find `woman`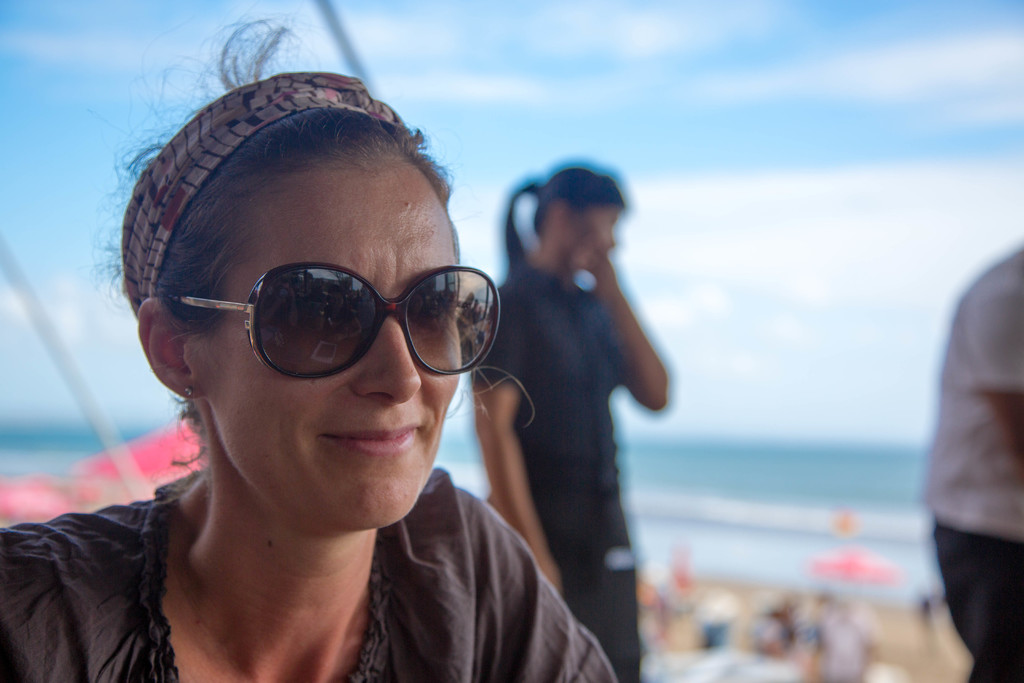
49,81,627,682
